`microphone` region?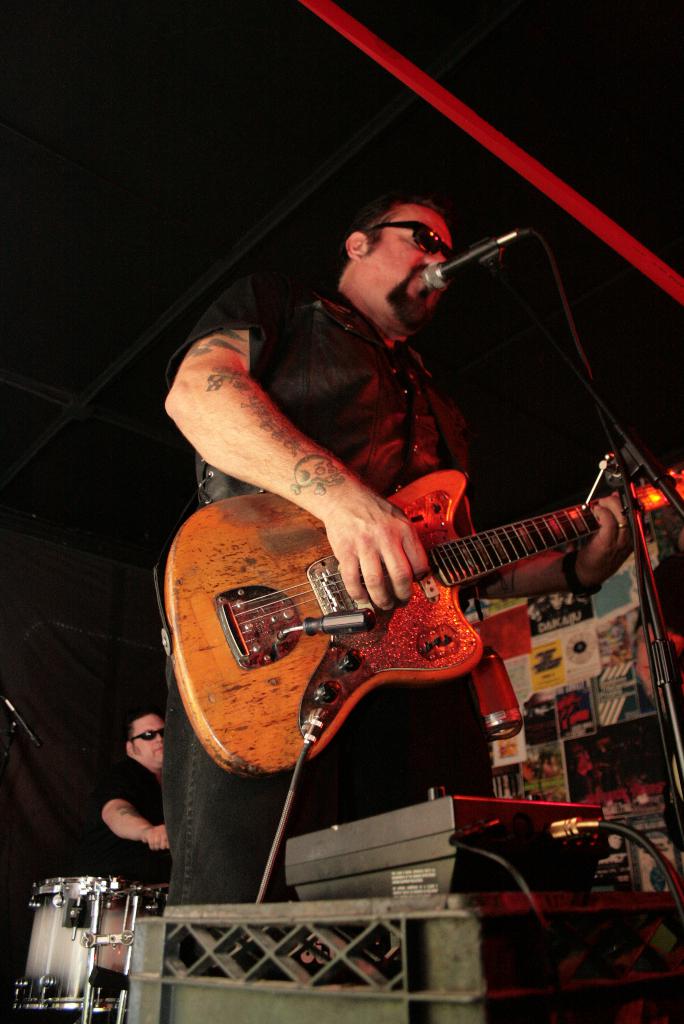
BBox(0, 693, 42, 746)
